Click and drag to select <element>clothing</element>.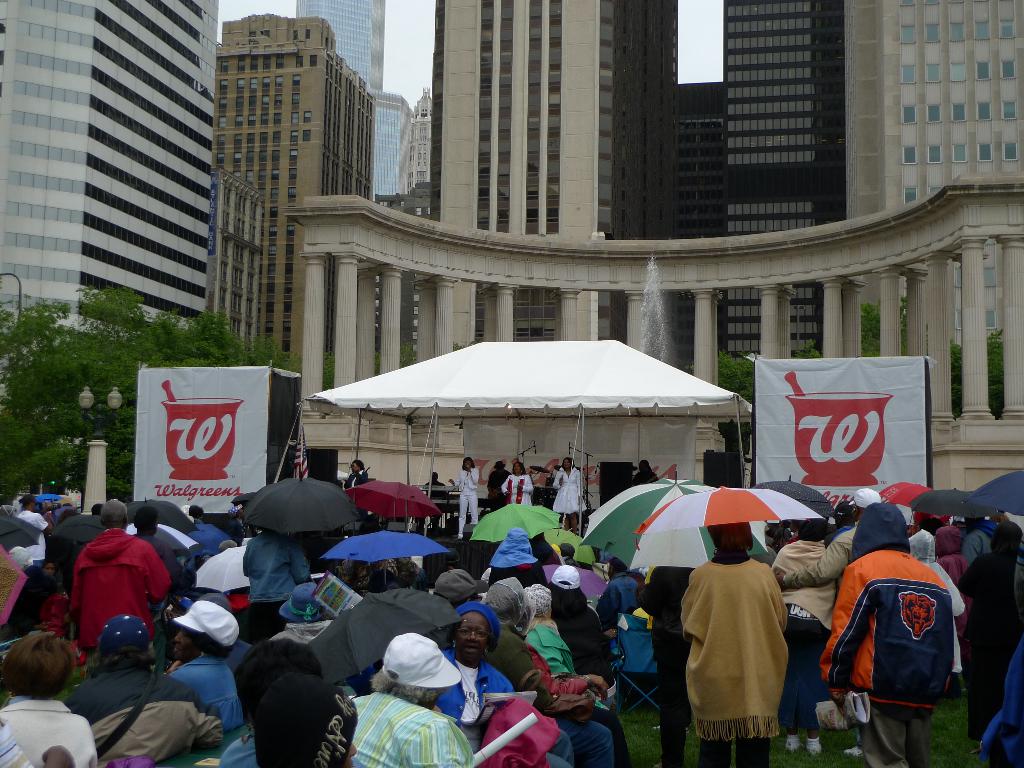
Selection: 0, 691, 99, 763.
